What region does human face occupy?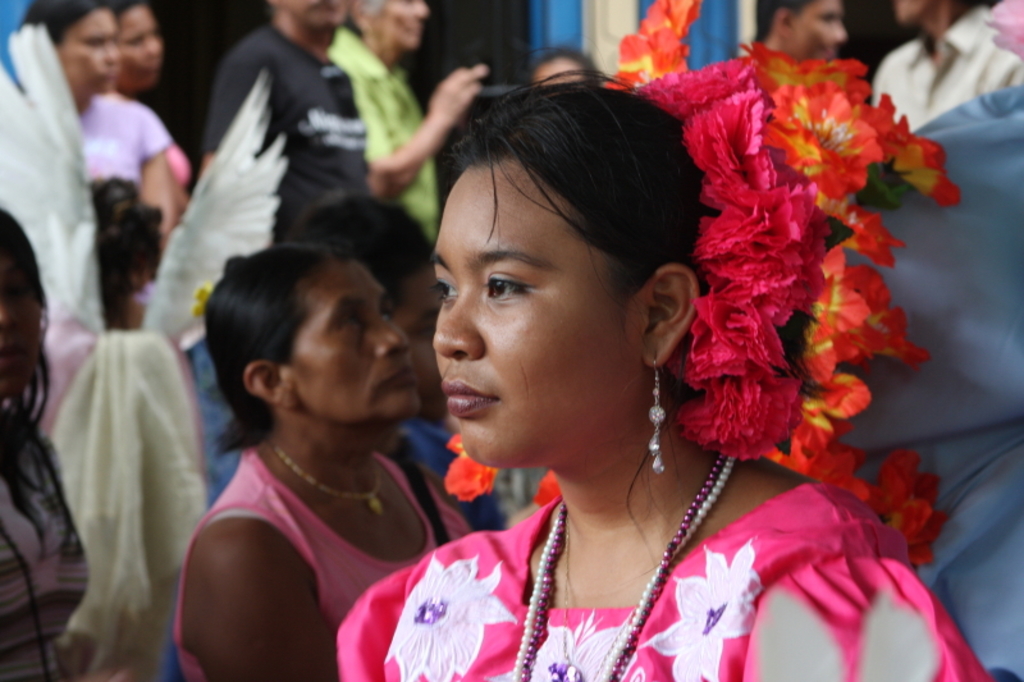
detection(792, 0, 845, 61).
